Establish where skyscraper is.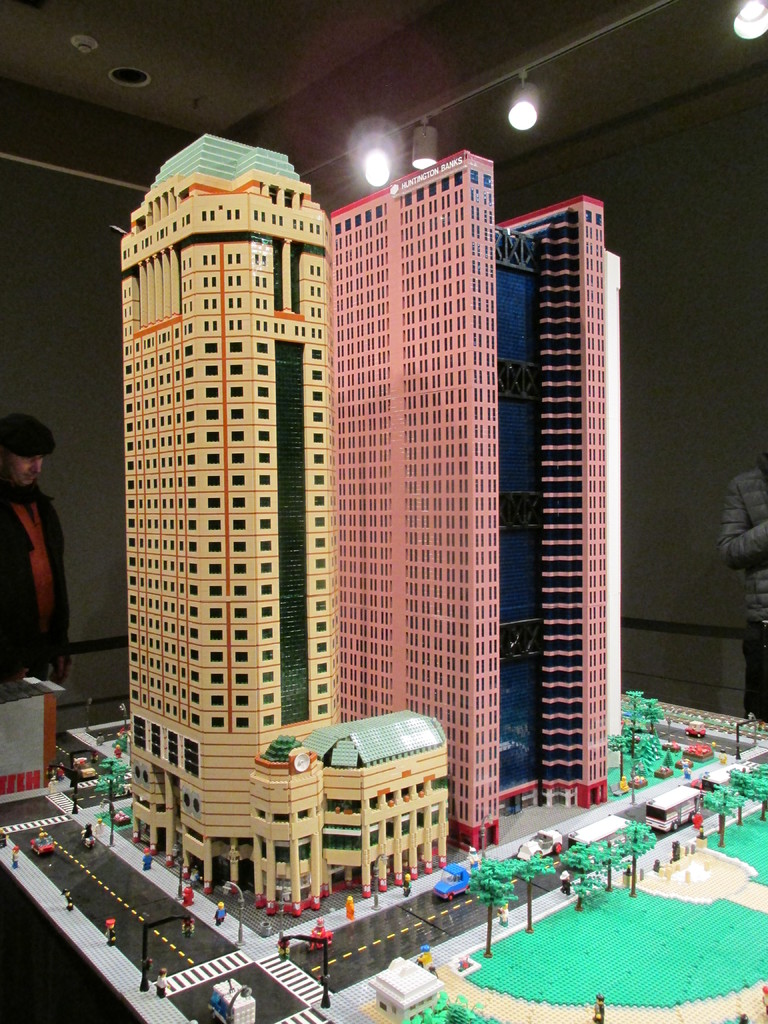
Established at 118 136 447 922.
